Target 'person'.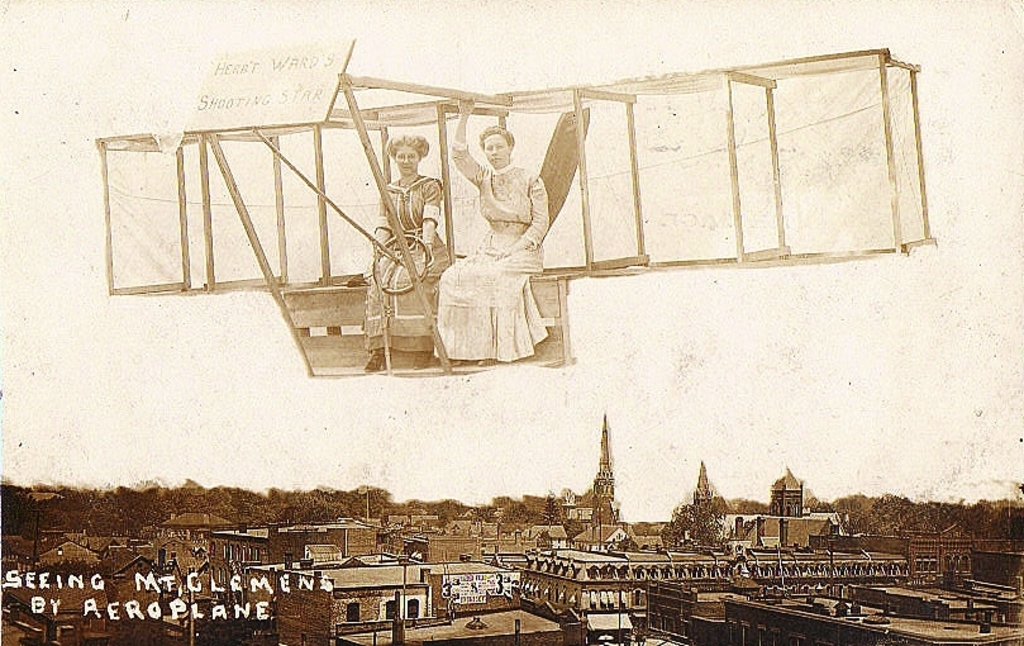
Target region: x1=354 y1=139 x2=446 y2=375.
